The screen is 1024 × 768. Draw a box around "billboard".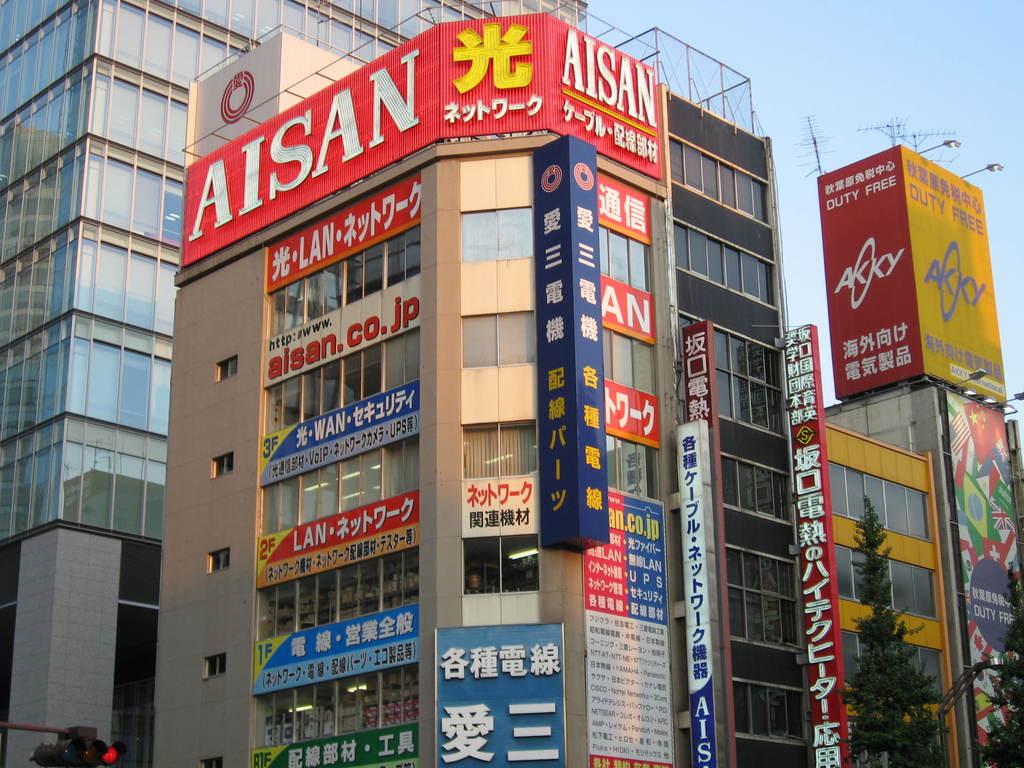
257, 269, 419, 383.
